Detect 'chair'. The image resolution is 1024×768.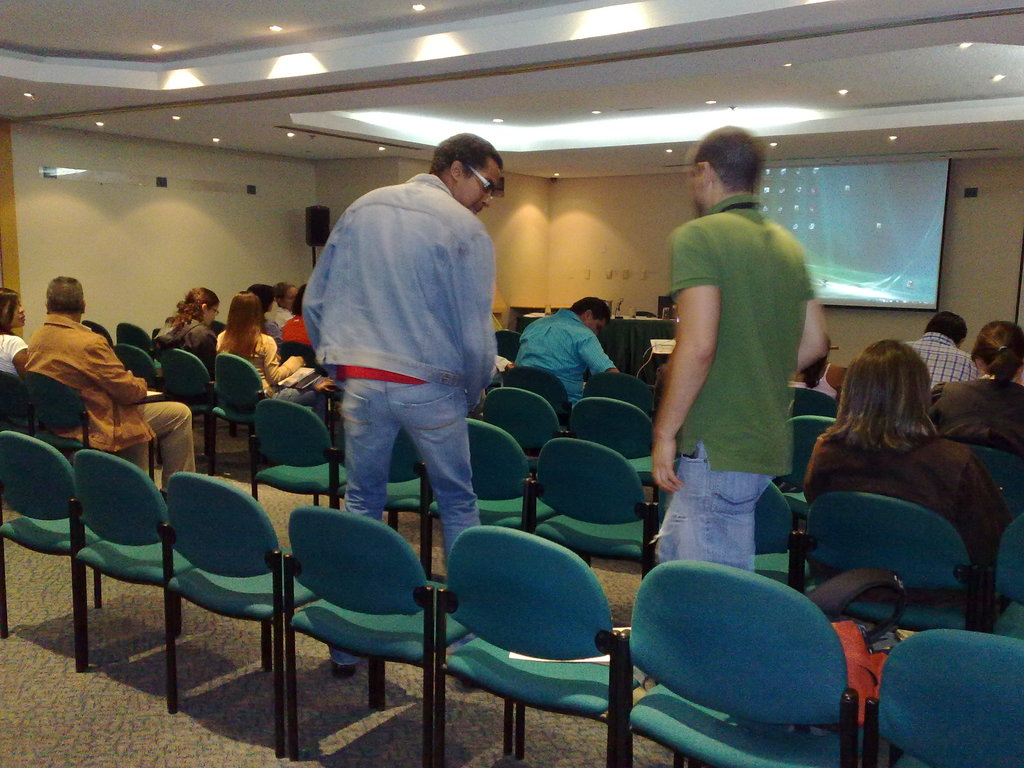
region(0, 423, 117, 648).
